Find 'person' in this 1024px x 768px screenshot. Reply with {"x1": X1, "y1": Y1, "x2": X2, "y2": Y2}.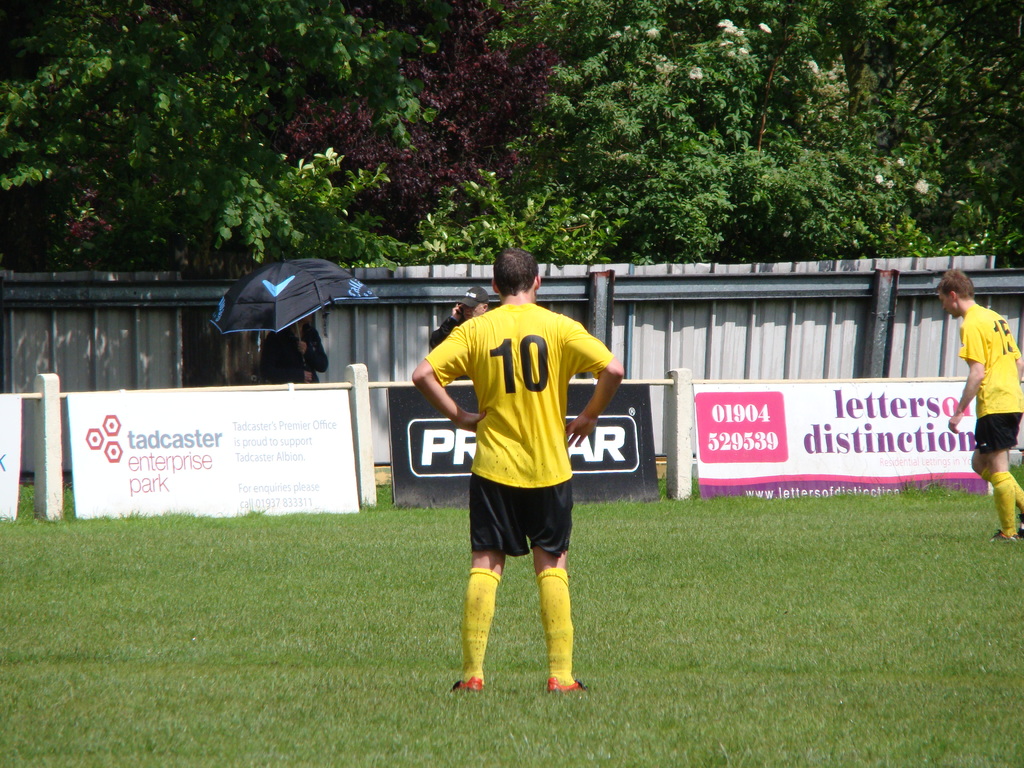
{"x1": 427, "y1": 284, "x2": 490, "y2": 380}.
